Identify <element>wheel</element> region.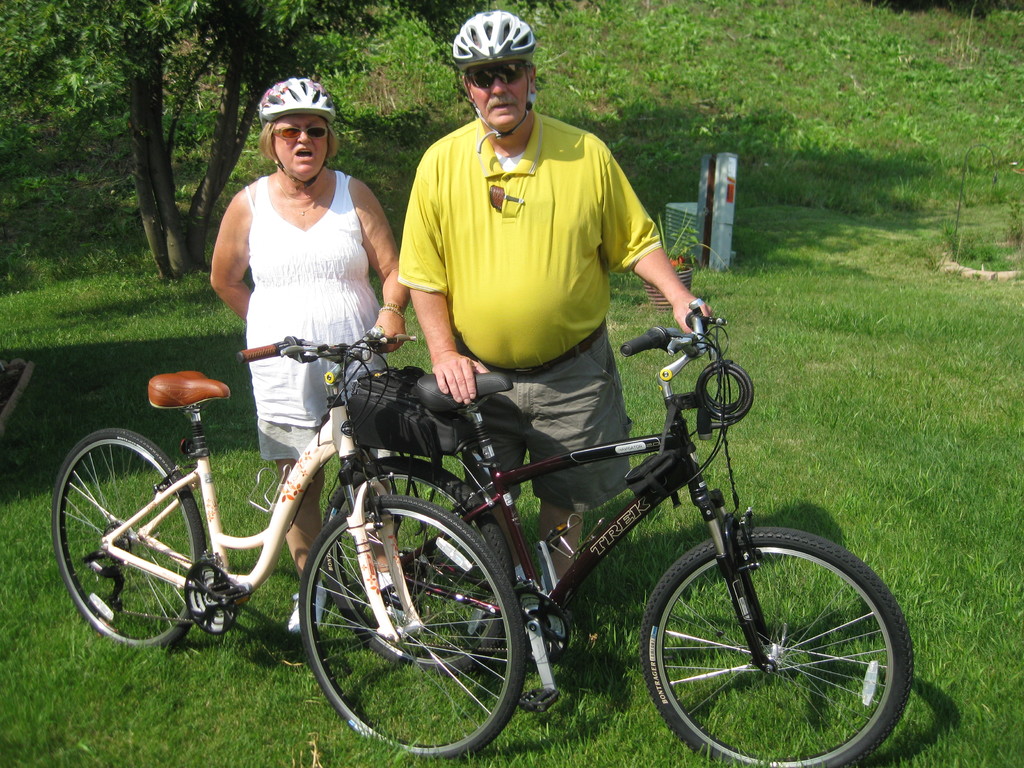
Region: {"left": 299, "top": 495, "right": 525, "bottom": 757}.
